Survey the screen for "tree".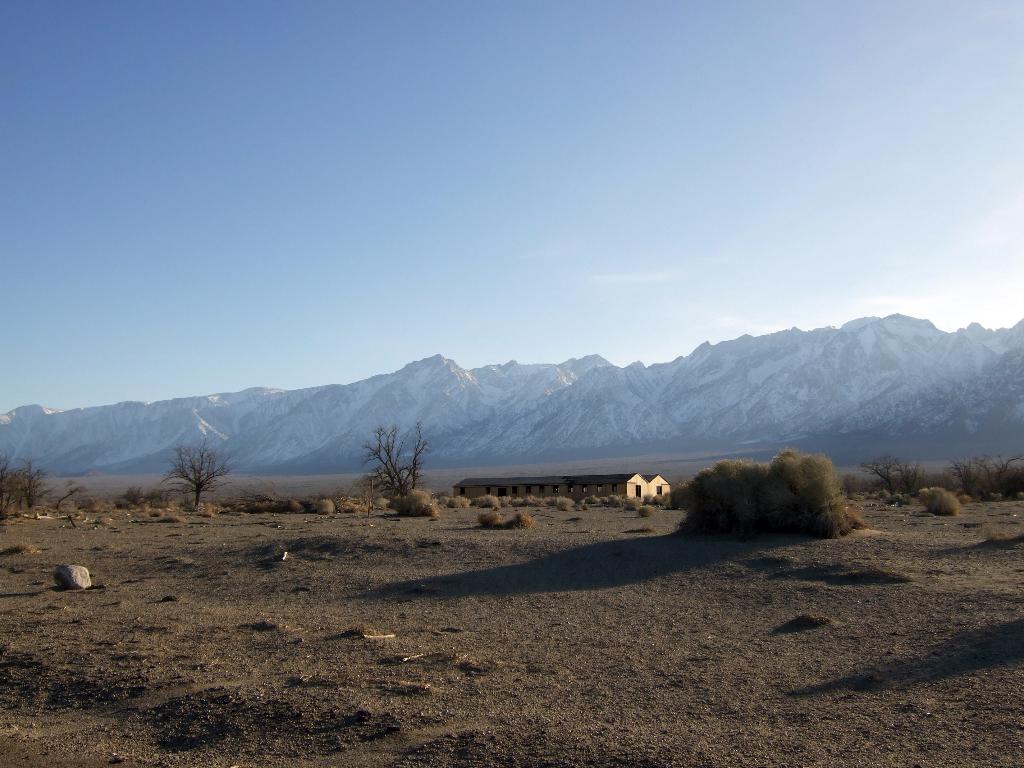
Survey found: 147 431 225 526.
